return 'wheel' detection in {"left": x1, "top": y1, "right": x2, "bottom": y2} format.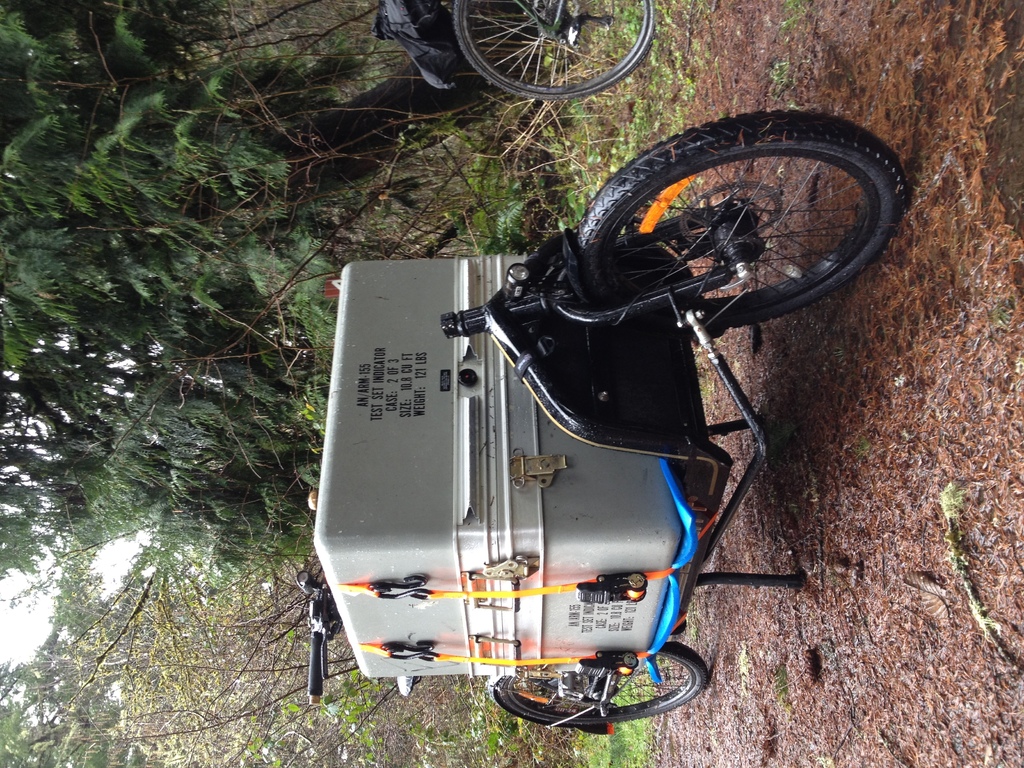
{"left": 491, "top": 643, "right": 710, "bottom": 729}.
